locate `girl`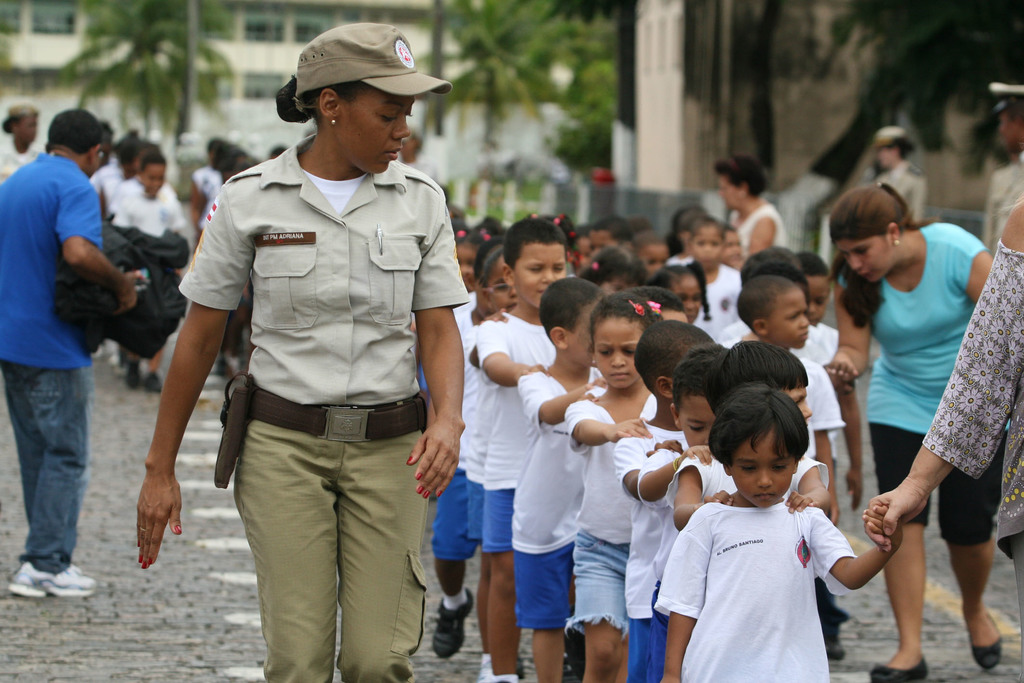
(645, 254, 714, 327)
